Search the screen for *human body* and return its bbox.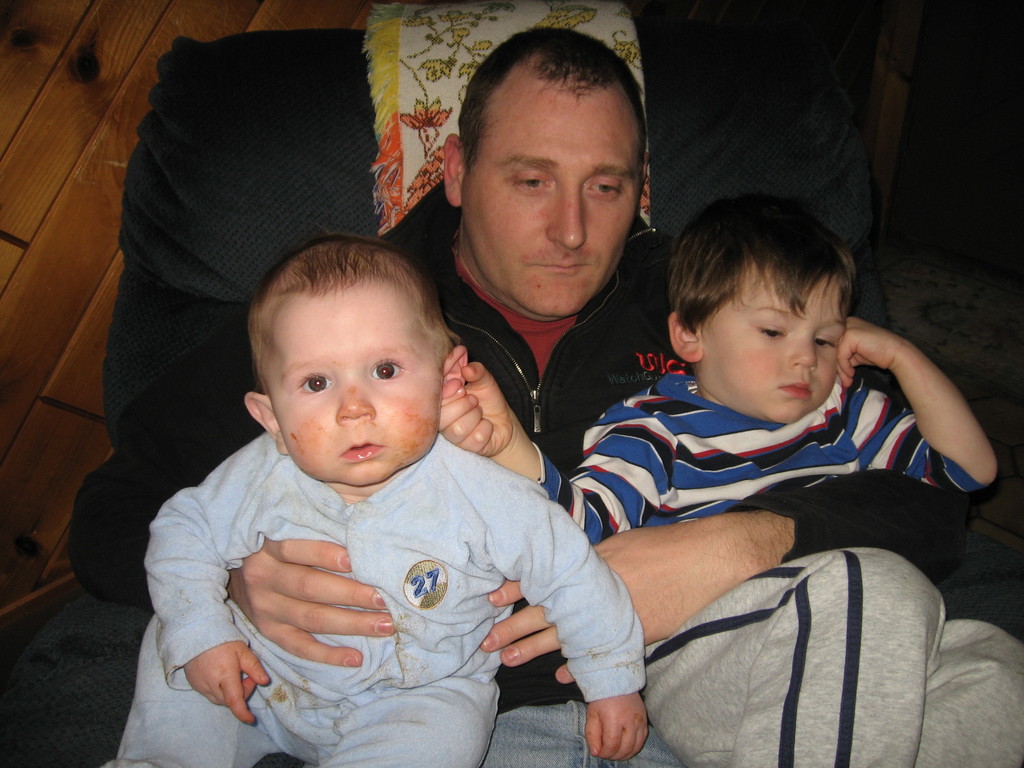
Found: locate(117, 235, 646, 767).
